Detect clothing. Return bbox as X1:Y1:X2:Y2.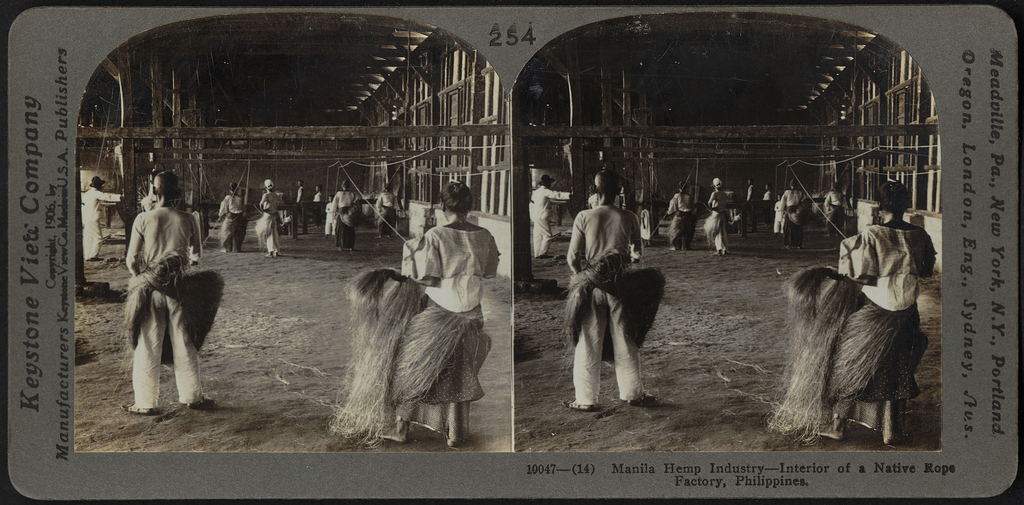
760:191:769:216.
